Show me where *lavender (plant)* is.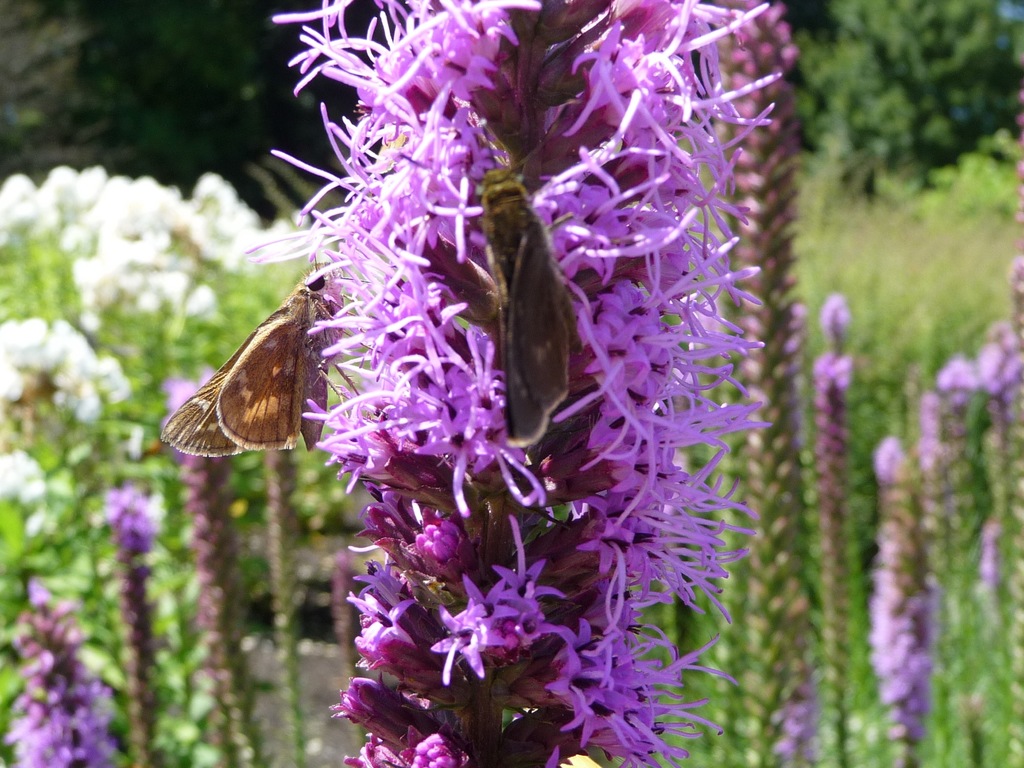
*lavender (plant)* is at {"x1": 102, "y1": 477, "x2": 159, "y2": 767}.
